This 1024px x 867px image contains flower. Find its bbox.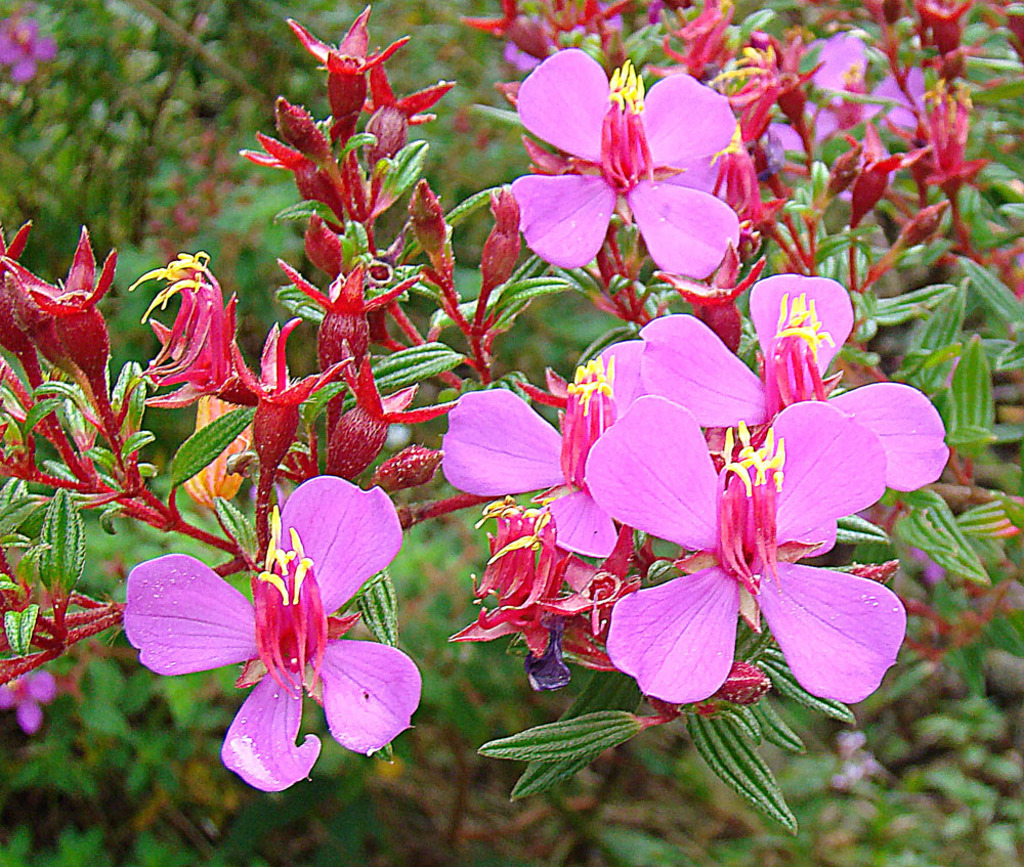
bbox=[438, 330, 655, 556].
